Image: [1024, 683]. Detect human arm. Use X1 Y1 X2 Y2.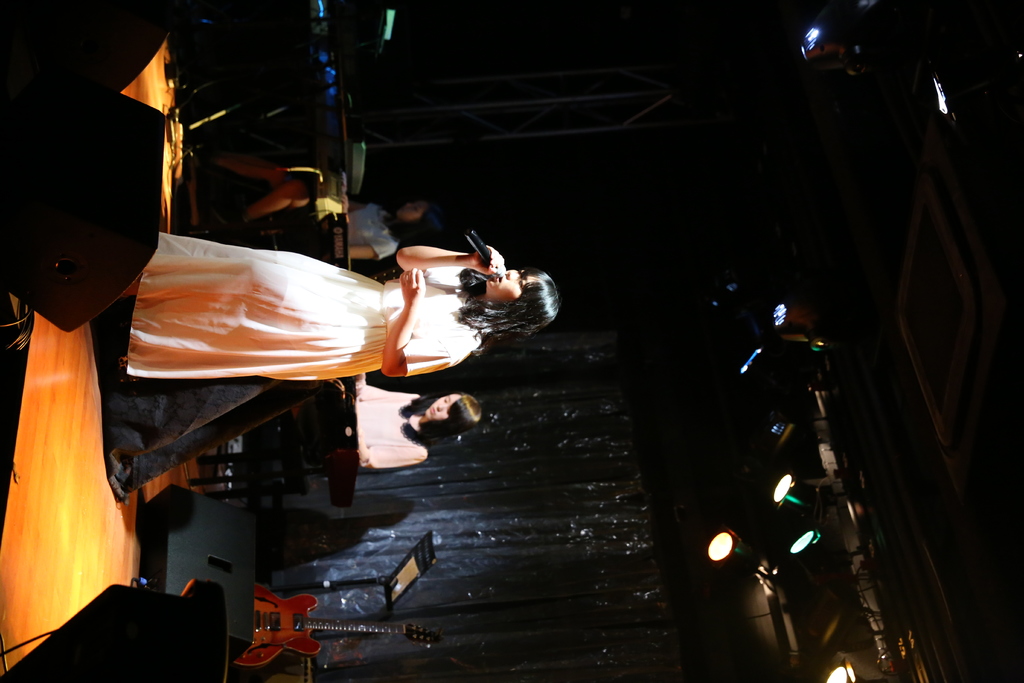
346 245 392 266.
